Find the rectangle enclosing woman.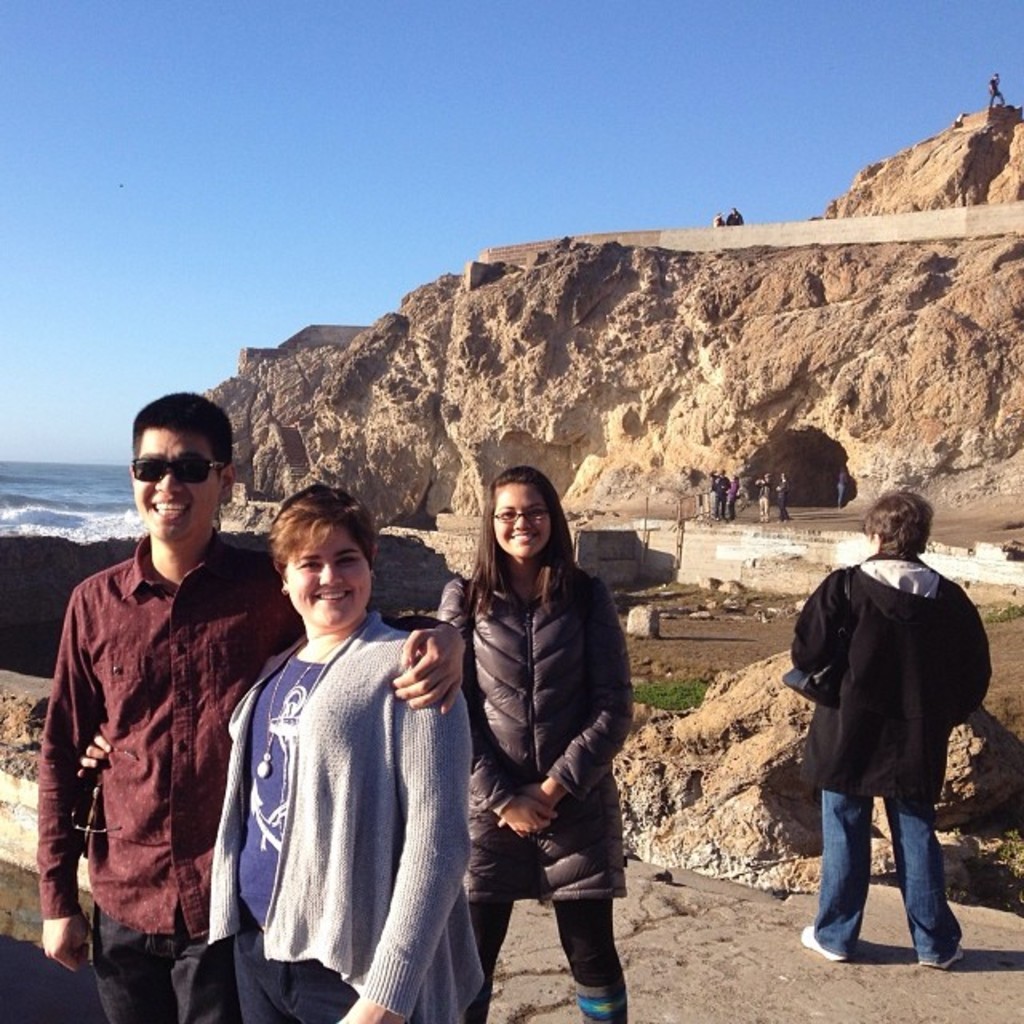
pyautogui.locateOnScreen(429, 448, 659, 1011).
